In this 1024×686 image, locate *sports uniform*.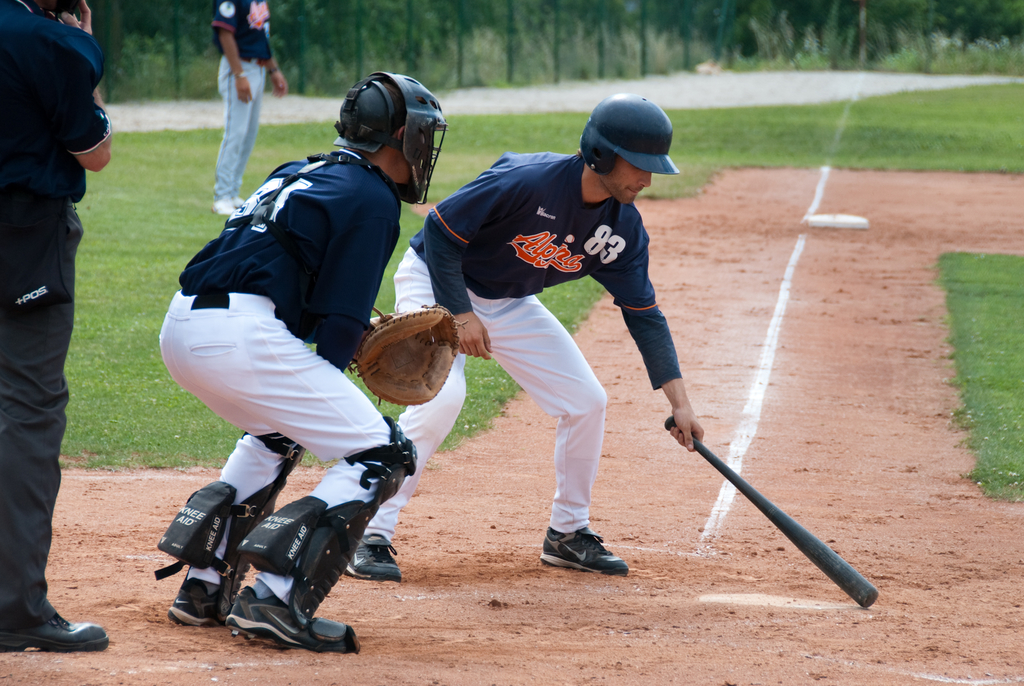
Bounding box: locate(212, 0, 273, 205).
